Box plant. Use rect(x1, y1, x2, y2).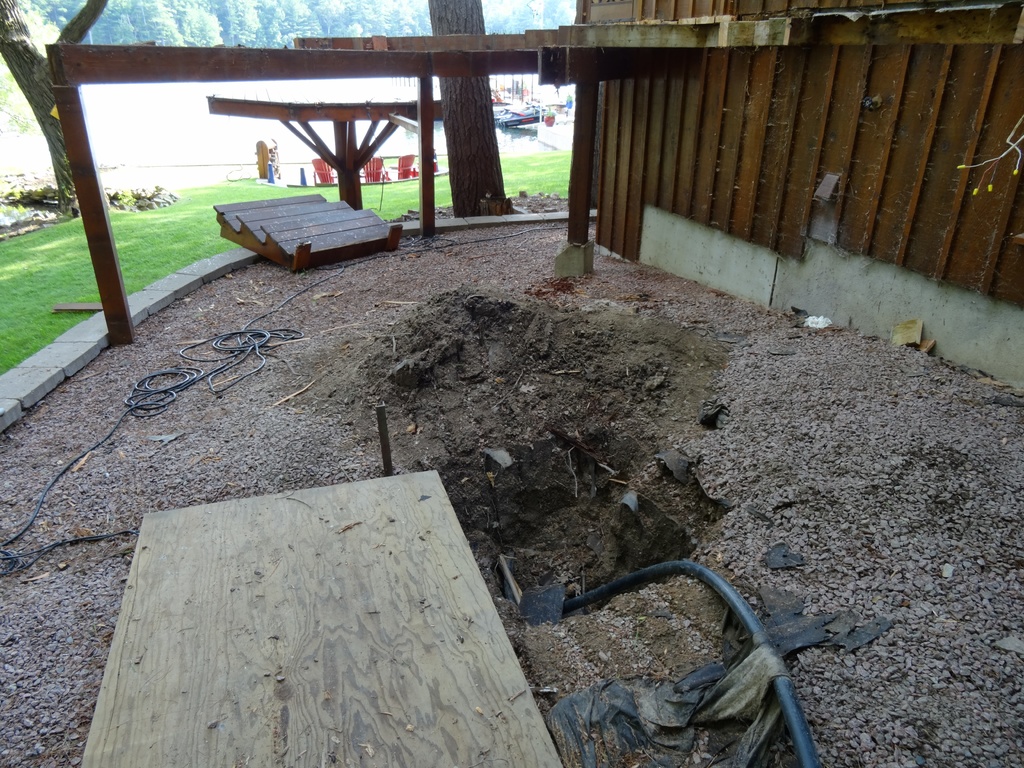
rect(542, 106, 557, 116).
